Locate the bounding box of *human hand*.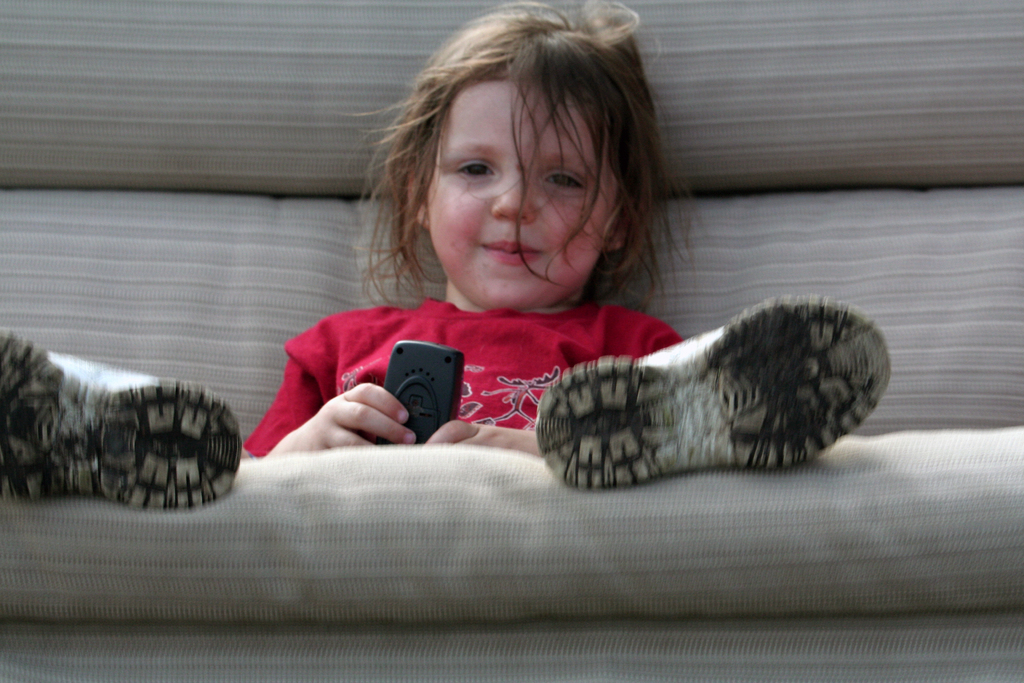
Bounding box: box=[279, 377, 430, 463].
